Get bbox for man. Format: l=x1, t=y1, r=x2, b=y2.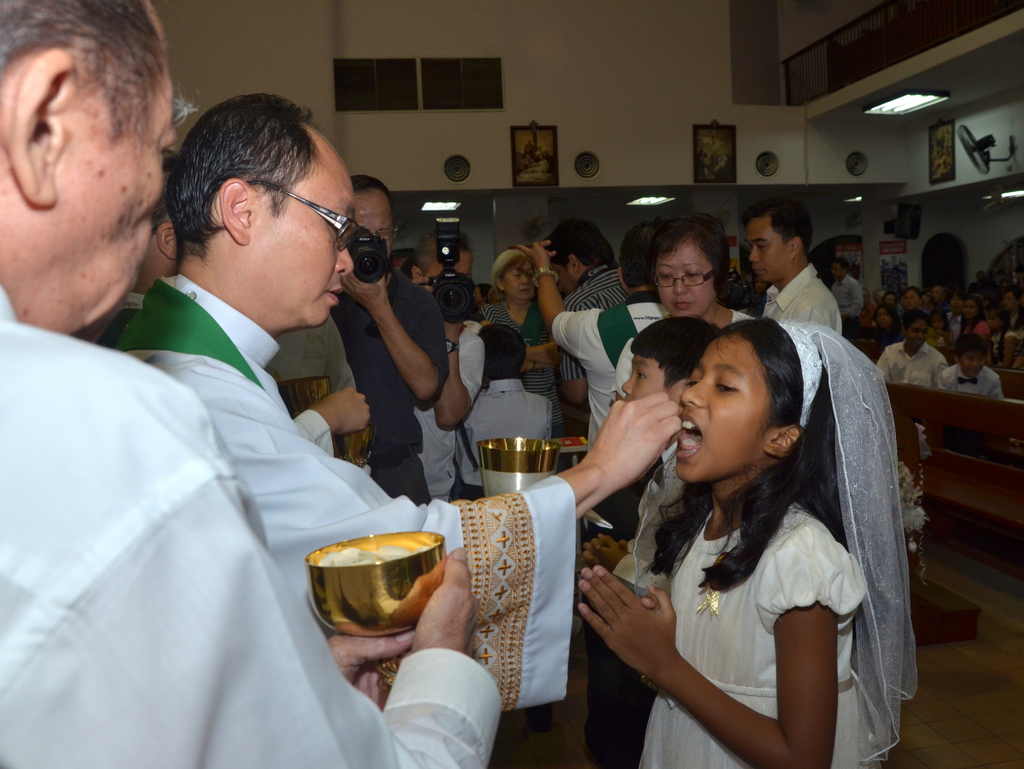
l=513, t=219, r=666, b=449.
